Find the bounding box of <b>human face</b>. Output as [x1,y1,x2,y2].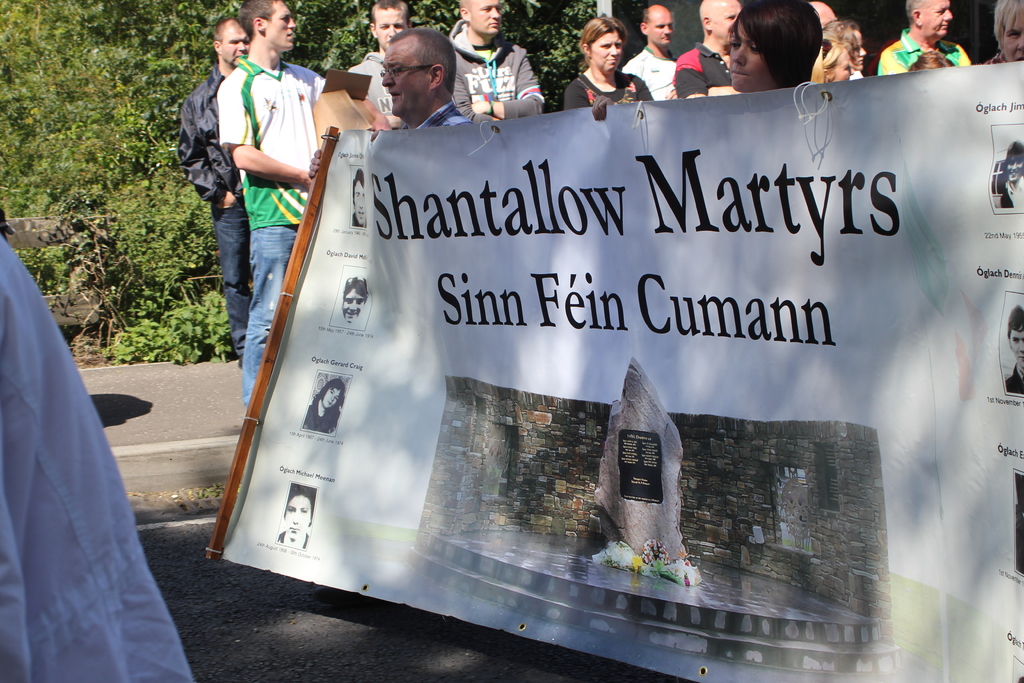
[371,6,404,47].
